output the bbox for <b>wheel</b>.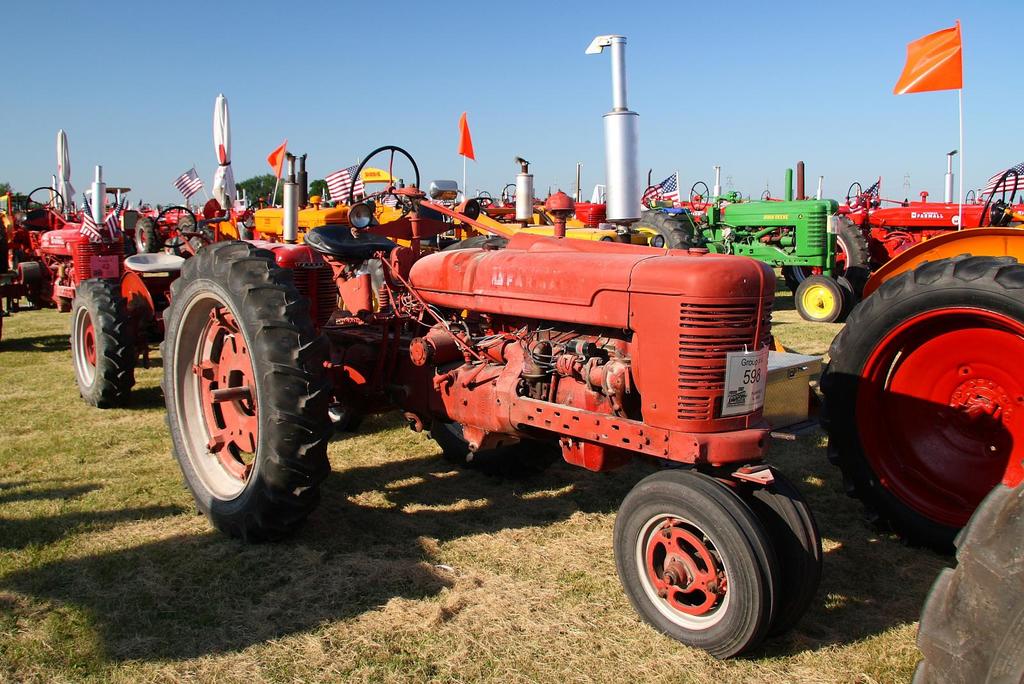
<region>817, 252, 1023, 554</region>.
